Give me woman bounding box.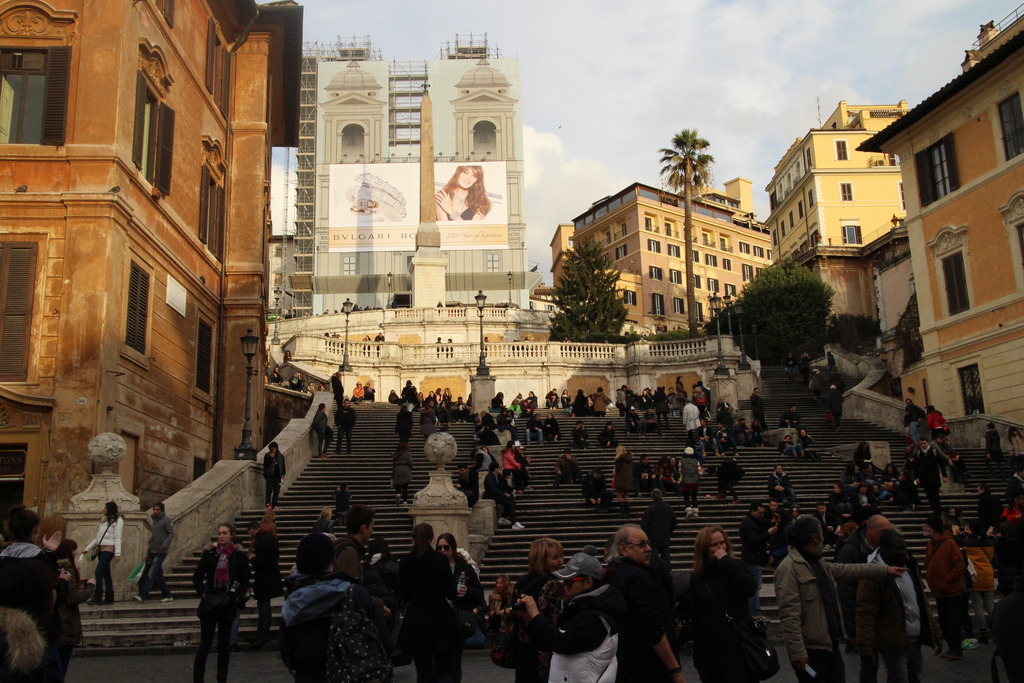
crop(190, 523, 248, 682).
